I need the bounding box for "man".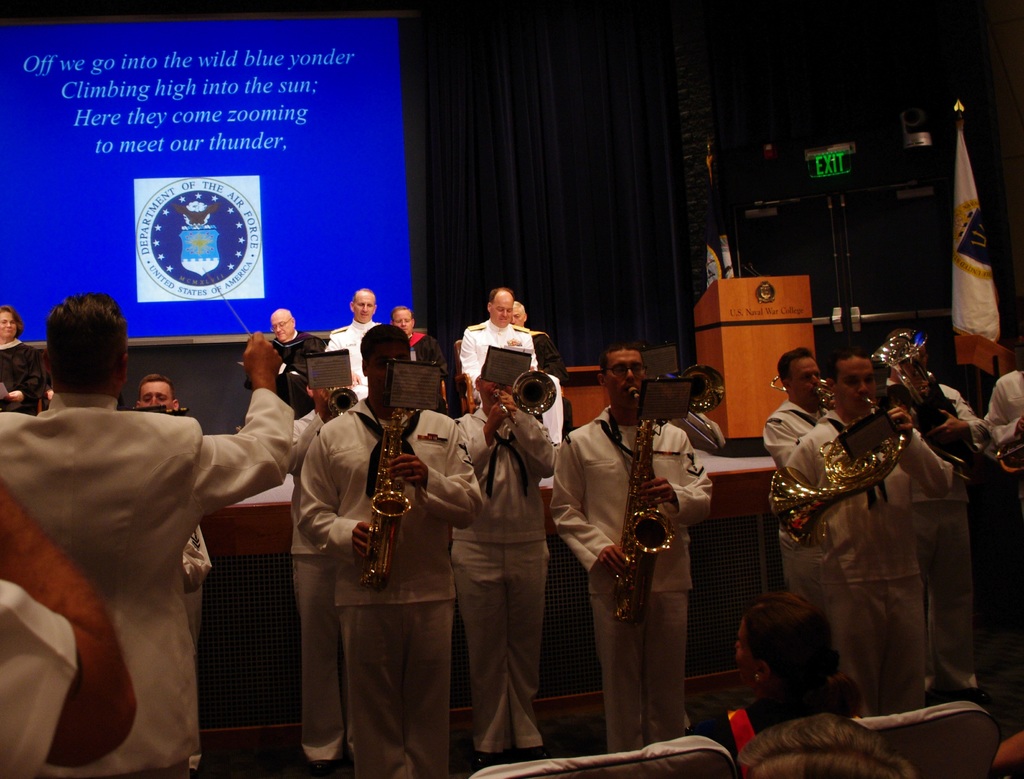
Here it is: box(452, 356, 550, 763).
